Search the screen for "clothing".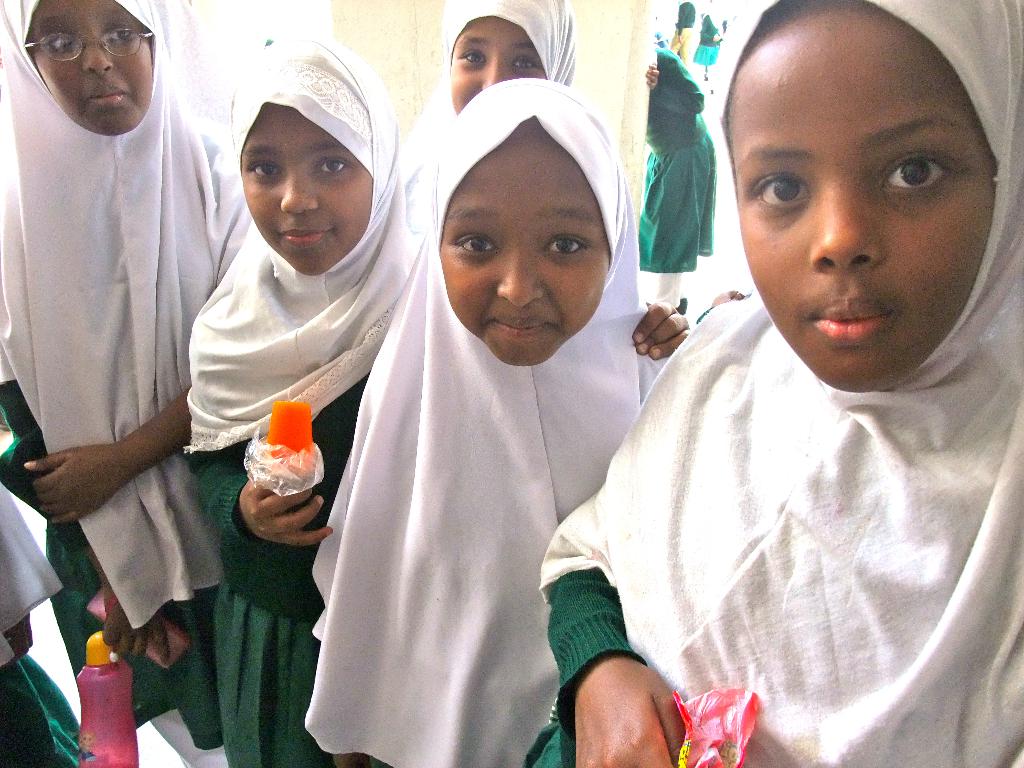
Found at crop(542, 0, 1023, 767).
